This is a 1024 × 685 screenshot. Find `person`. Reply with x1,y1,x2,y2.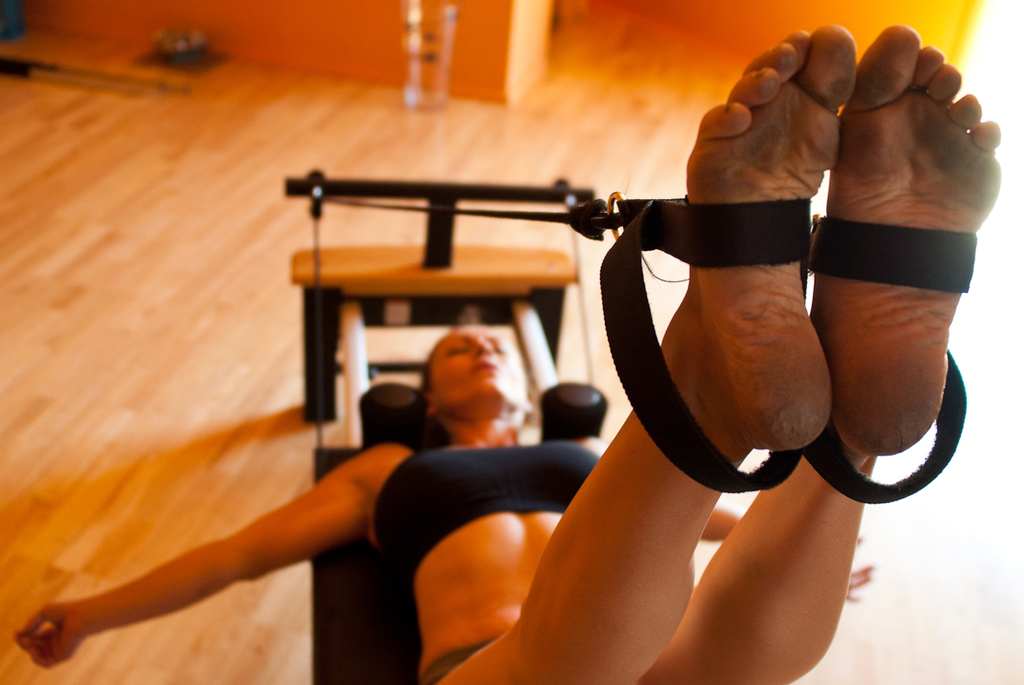
12,22,992,683.
